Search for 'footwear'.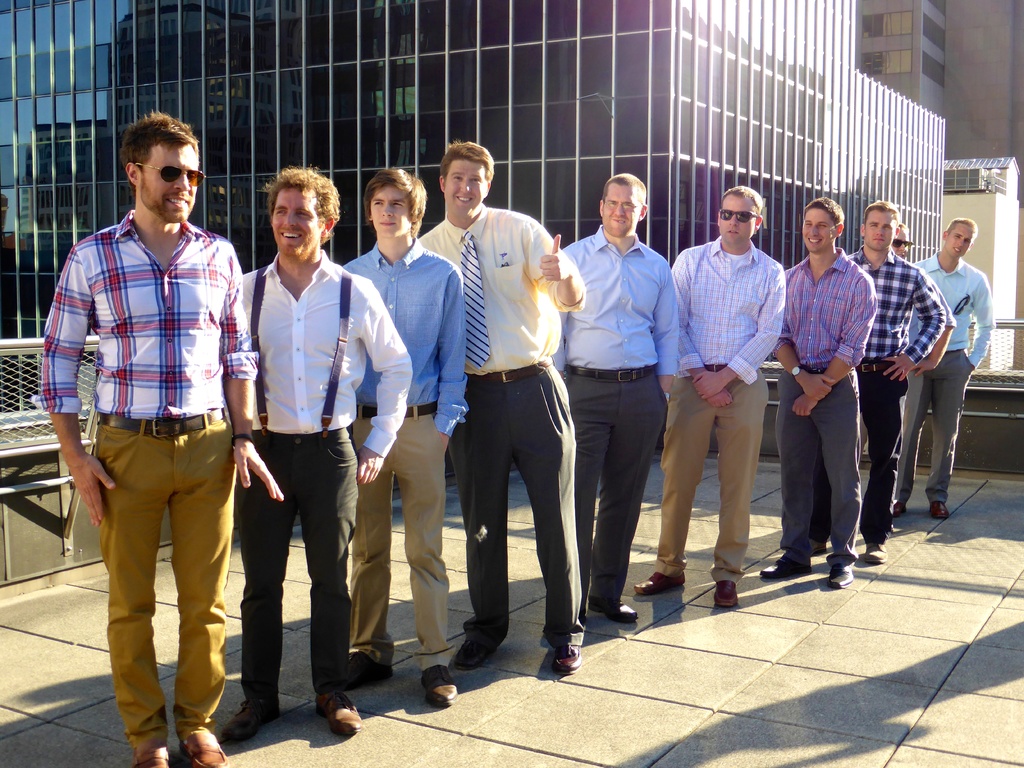
Found at <box>543,642,586,678</box>.
